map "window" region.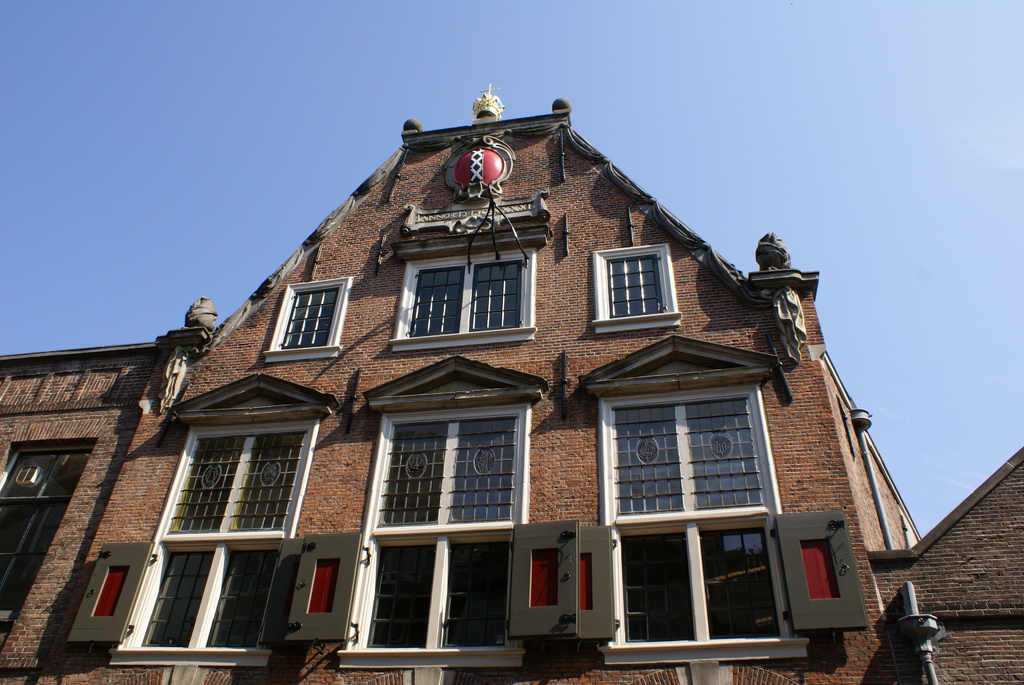
Mapped to 268 276 353 361.
